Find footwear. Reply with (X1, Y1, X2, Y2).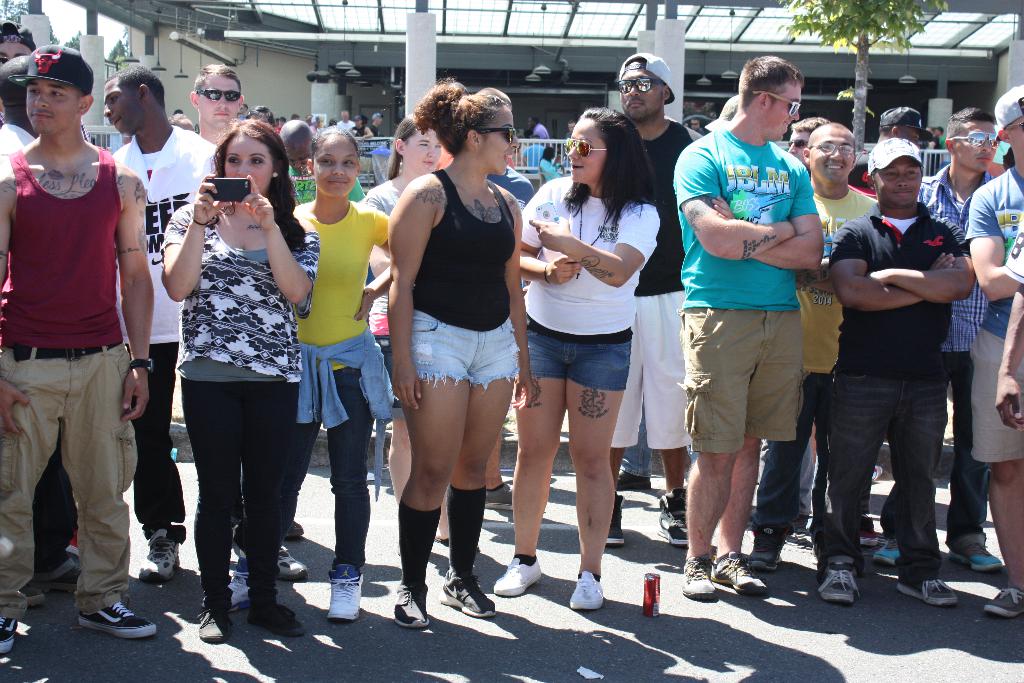
(815, 562, 883, 607).
